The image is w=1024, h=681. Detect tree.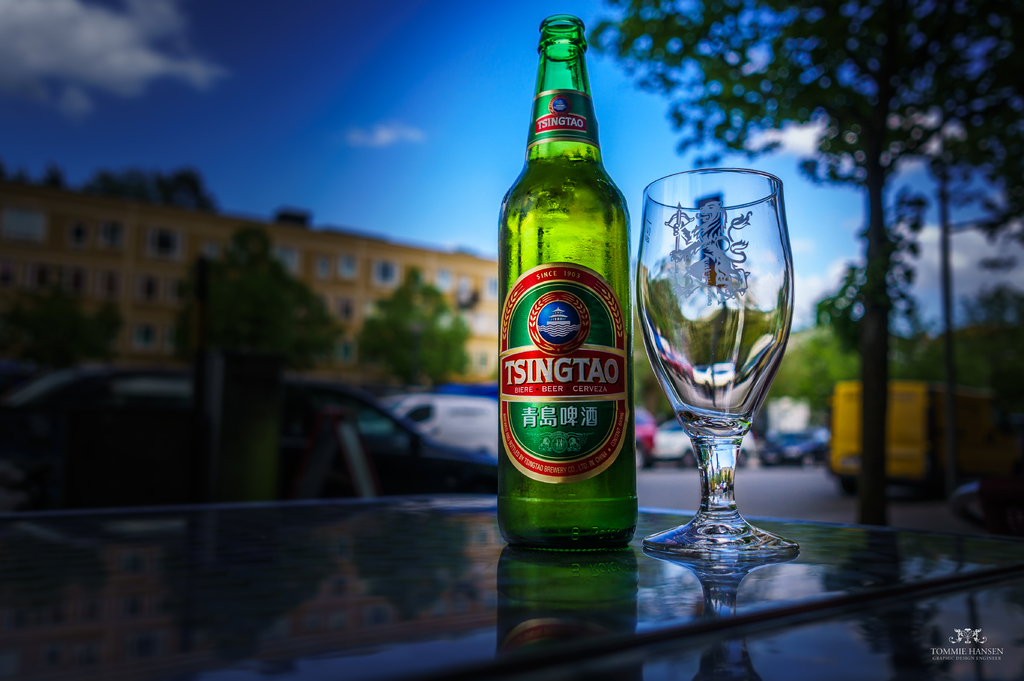
Detection: bbox(1, 284, 123, 381).
